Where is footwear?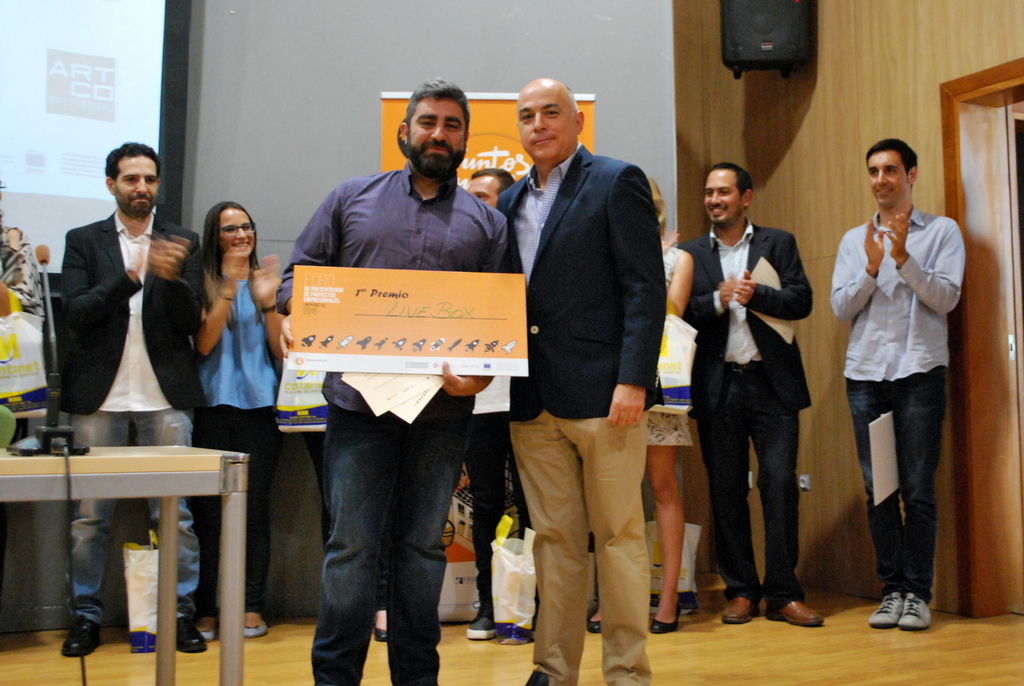
bbox=(585, 618, 606, 631).
